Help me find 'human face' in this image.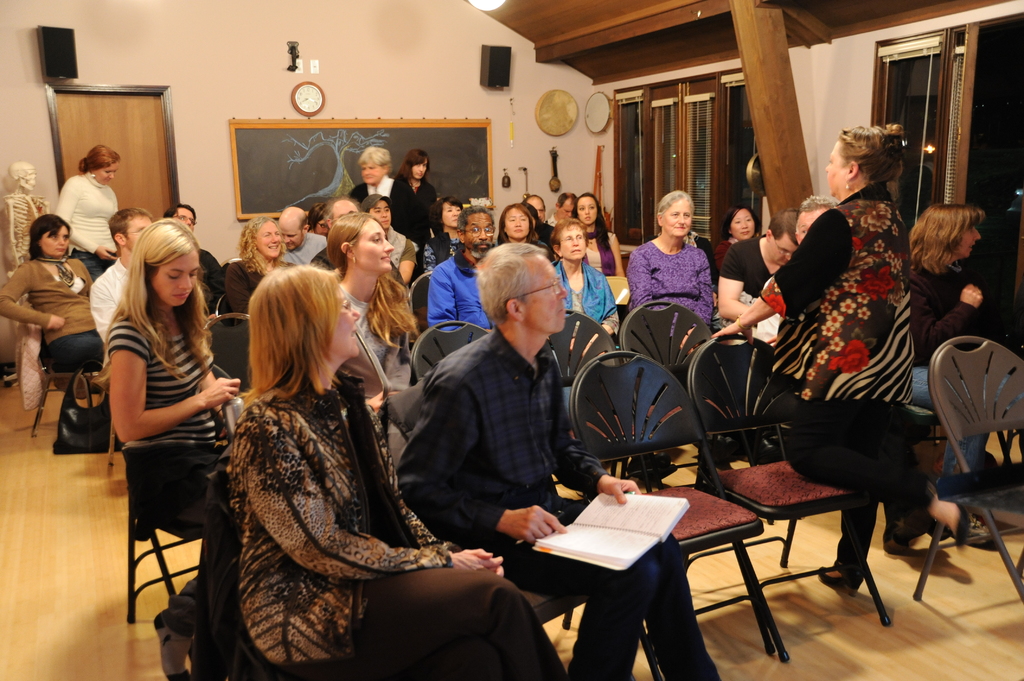
Found it: x1=661, y1=196, x2=689, y2=240.
